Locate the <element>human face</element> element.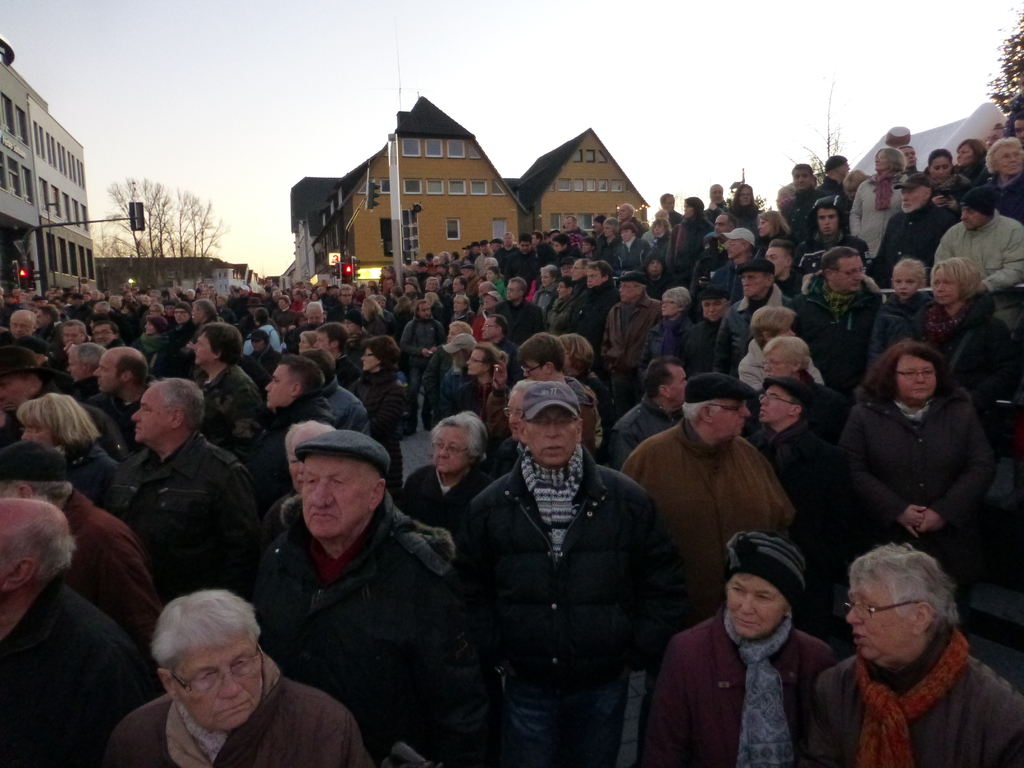
Element bbox: 480/316/496/337.
